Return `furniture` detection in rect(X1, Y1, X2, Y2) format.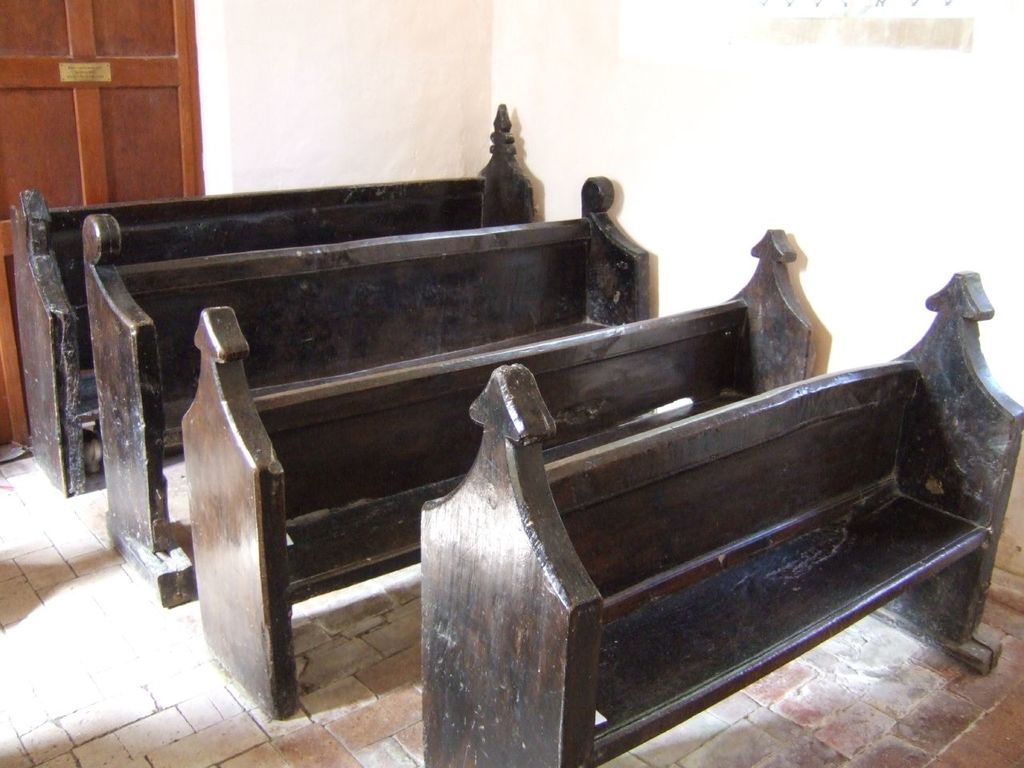
rect(89, 174, 647, 607).
